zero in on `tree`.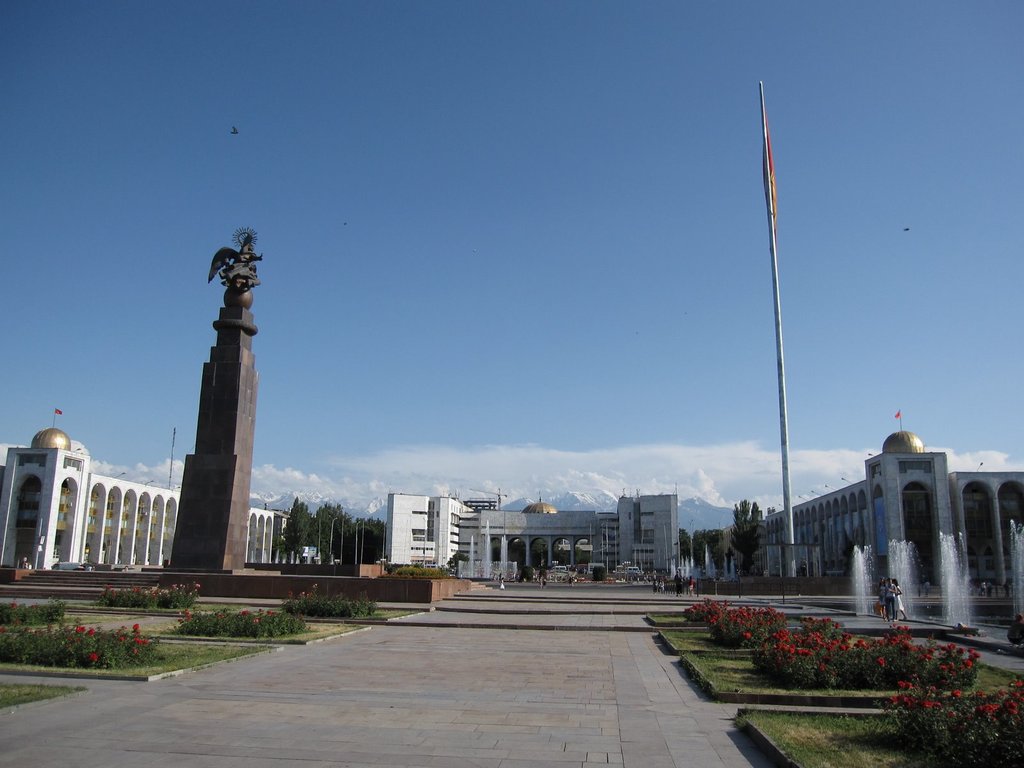
Zeroed in: 683,532,707,572.
